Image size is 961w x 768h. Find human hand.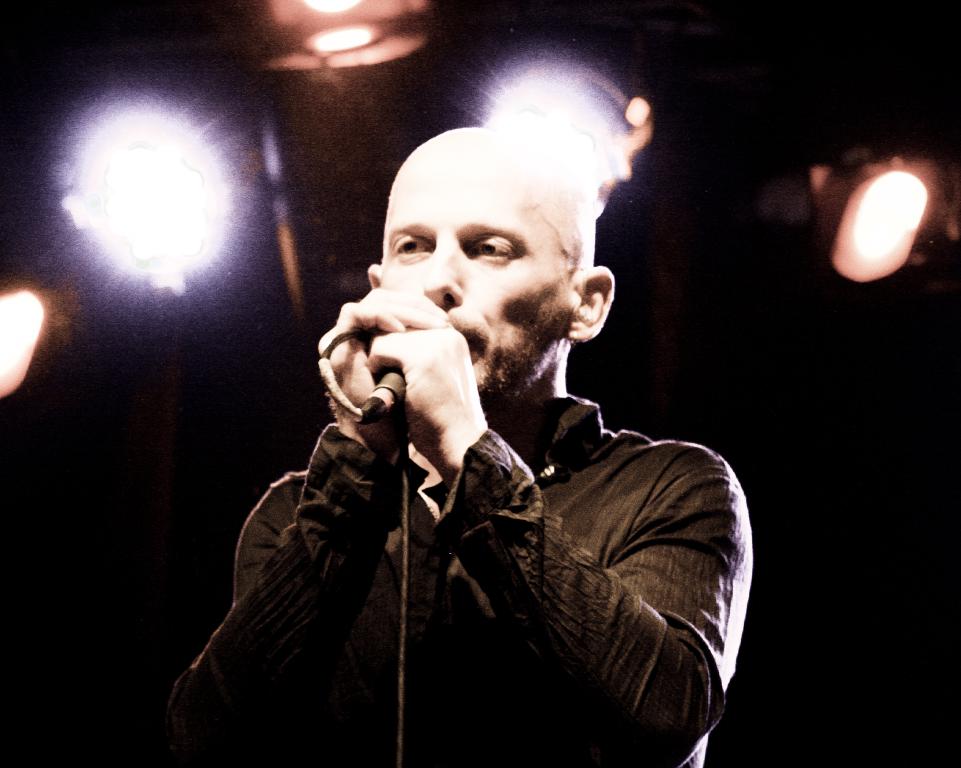
bbox(363, 328, 478, 448).
